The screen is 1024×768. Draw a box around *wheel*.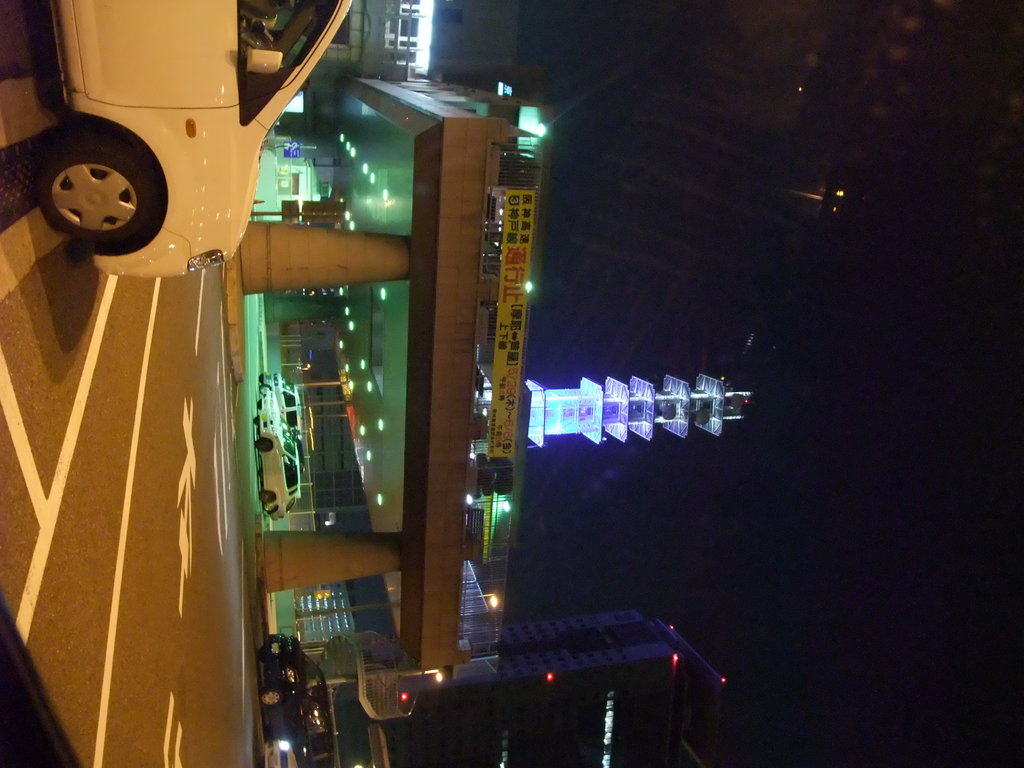
crop(253, 438, 270, 450).
